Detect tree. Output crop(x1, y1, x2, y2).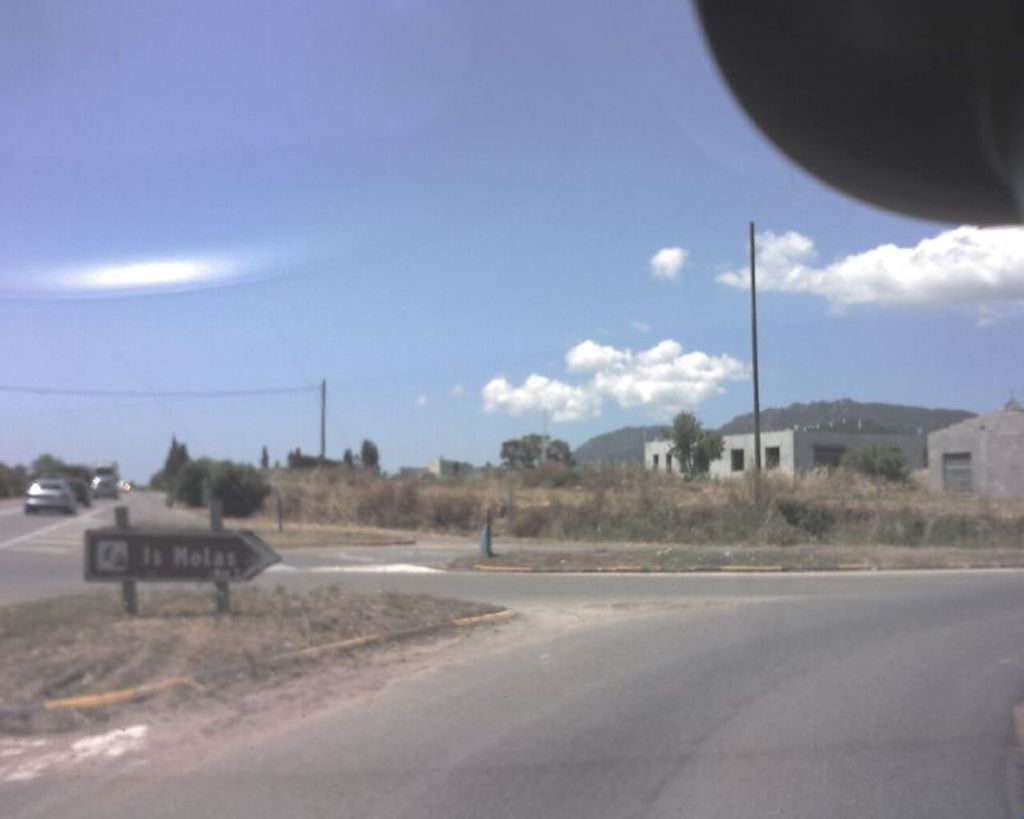
crop(198, 449, 275, 525).
